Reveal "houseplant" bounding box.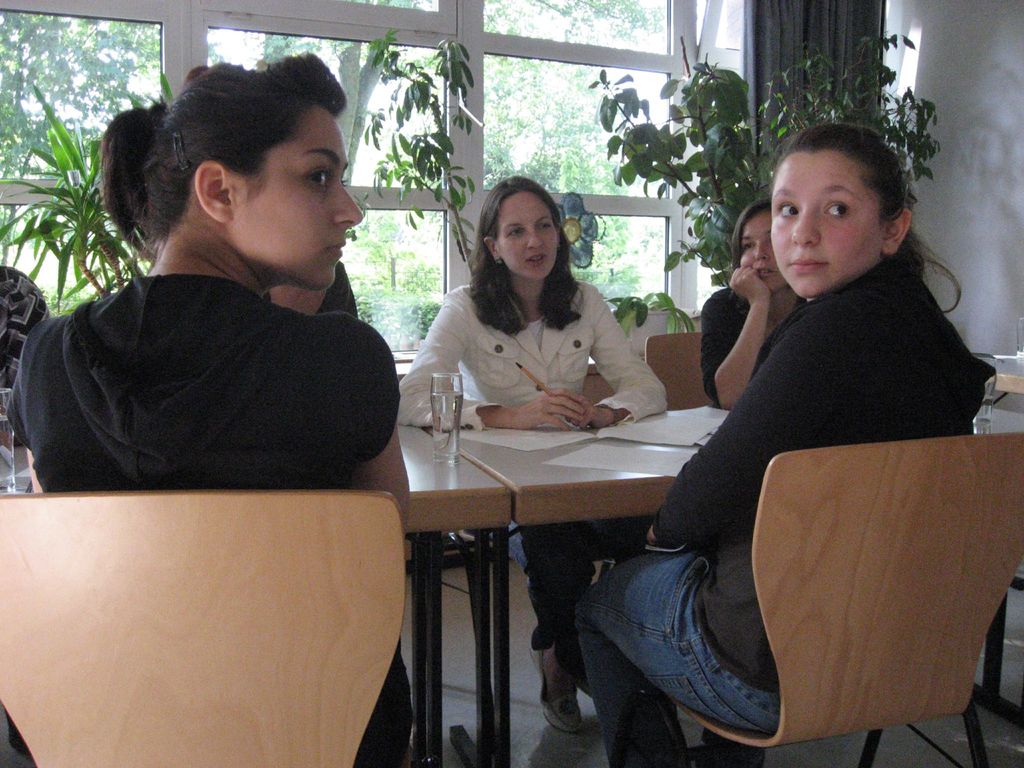
Revealed: 612/291/698/355.
